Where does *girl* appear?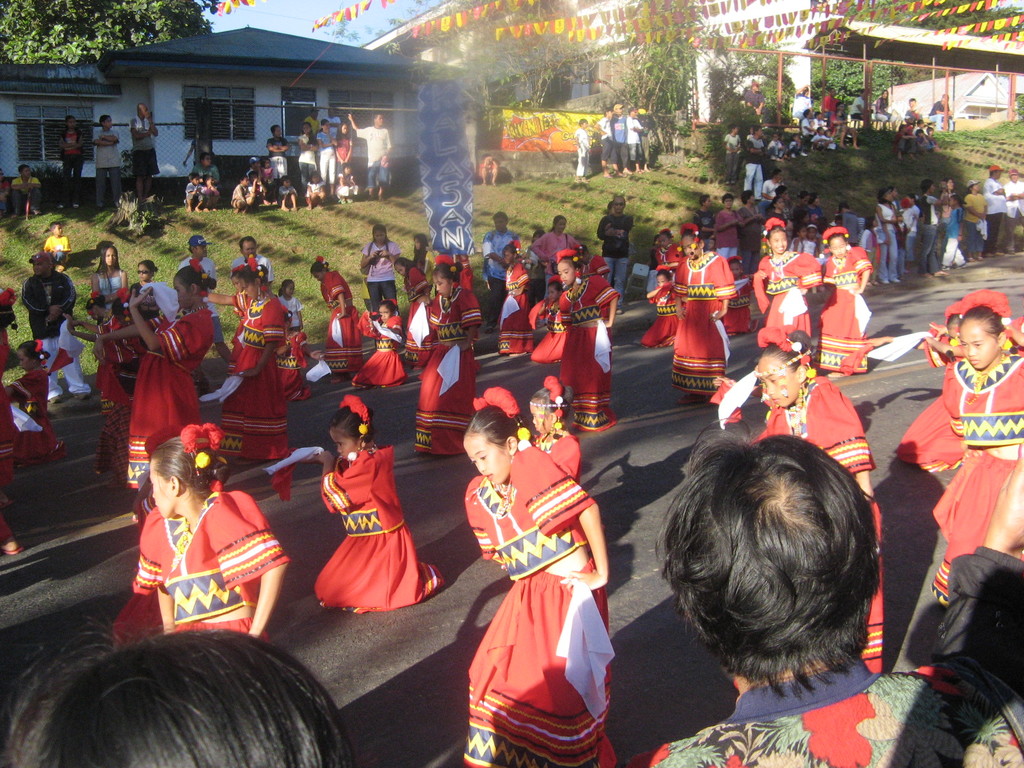
Appears at [753, 221, 825, 348].
